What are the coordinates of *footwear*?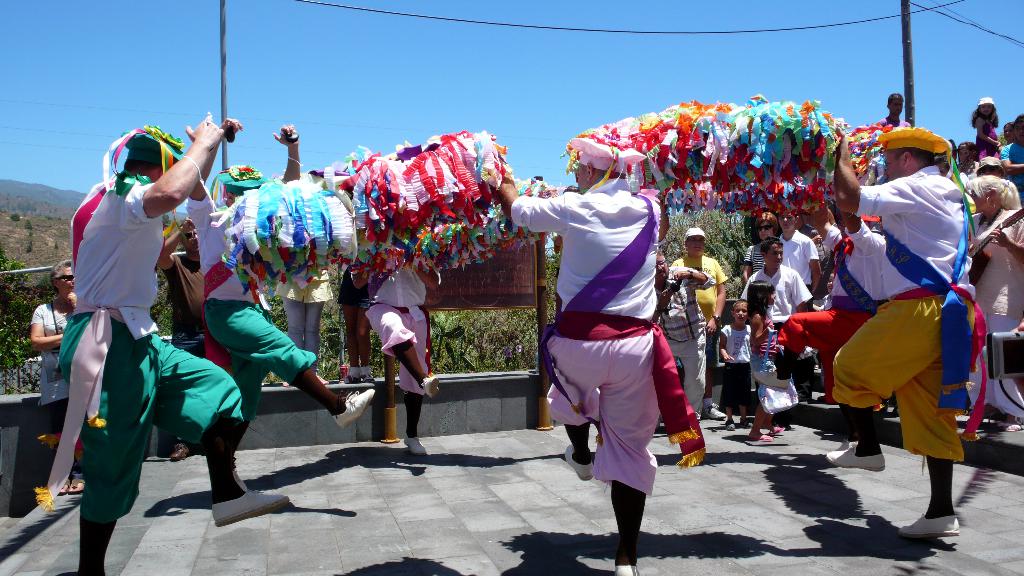
[x1=421, y1=375, x2=444, y2=401].
